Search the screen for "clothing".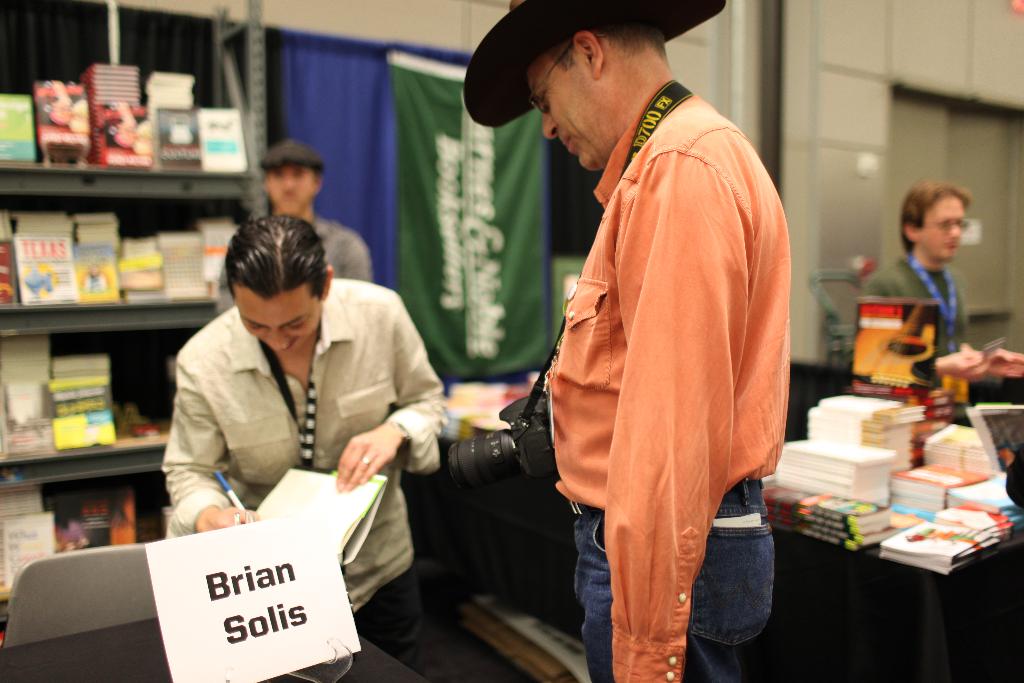
Found at (528,78,804,637).
